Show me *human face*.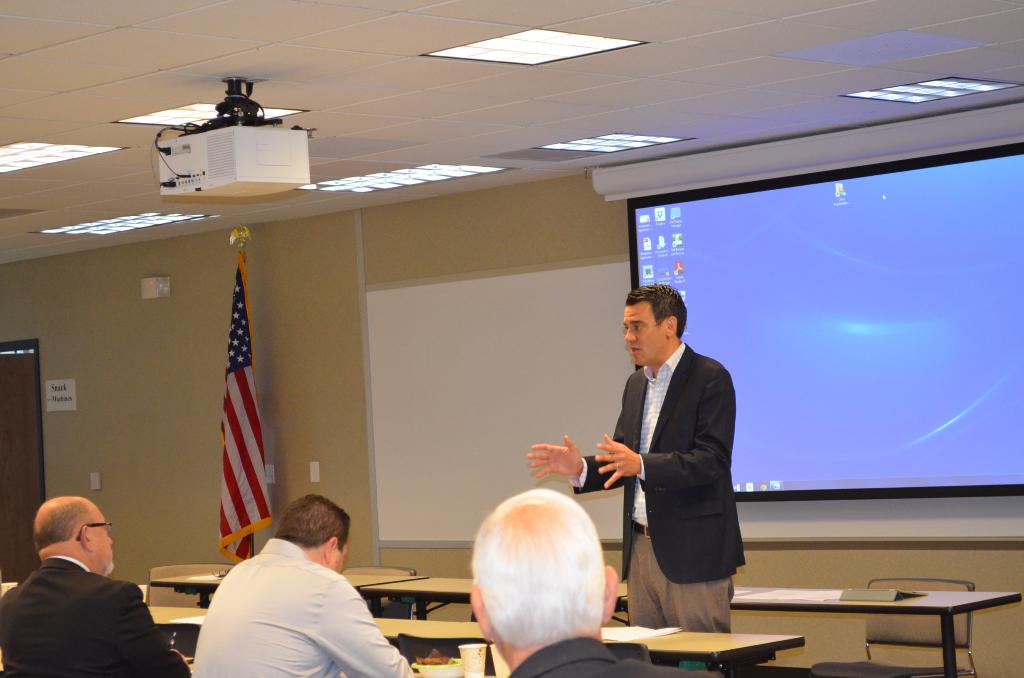
*human face* is here: <region>327, 544, 348, 572</region>.
